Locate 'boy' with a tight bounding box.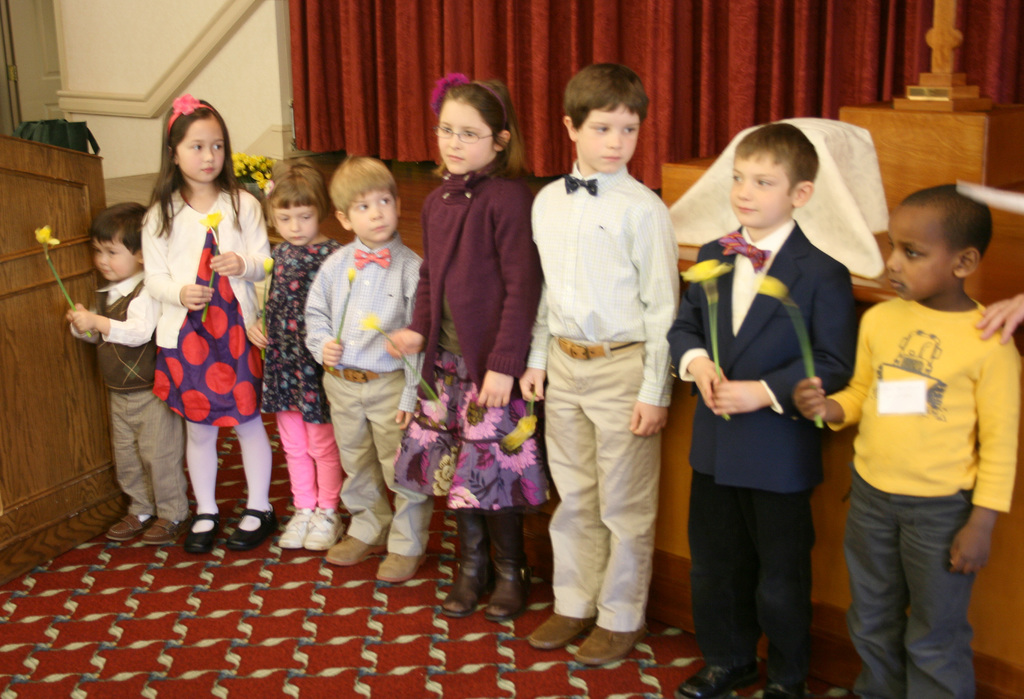
BBox(799, 173, 998, 698).
